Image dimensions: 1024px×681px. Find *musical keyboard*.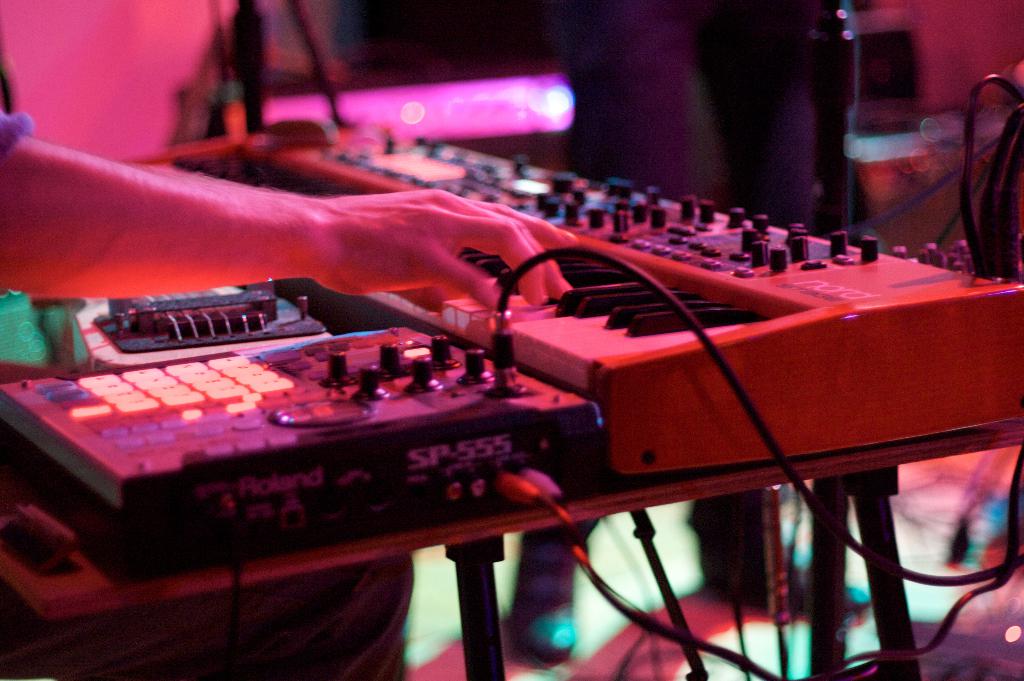
bbox=(134, 118, 1023, 485).
